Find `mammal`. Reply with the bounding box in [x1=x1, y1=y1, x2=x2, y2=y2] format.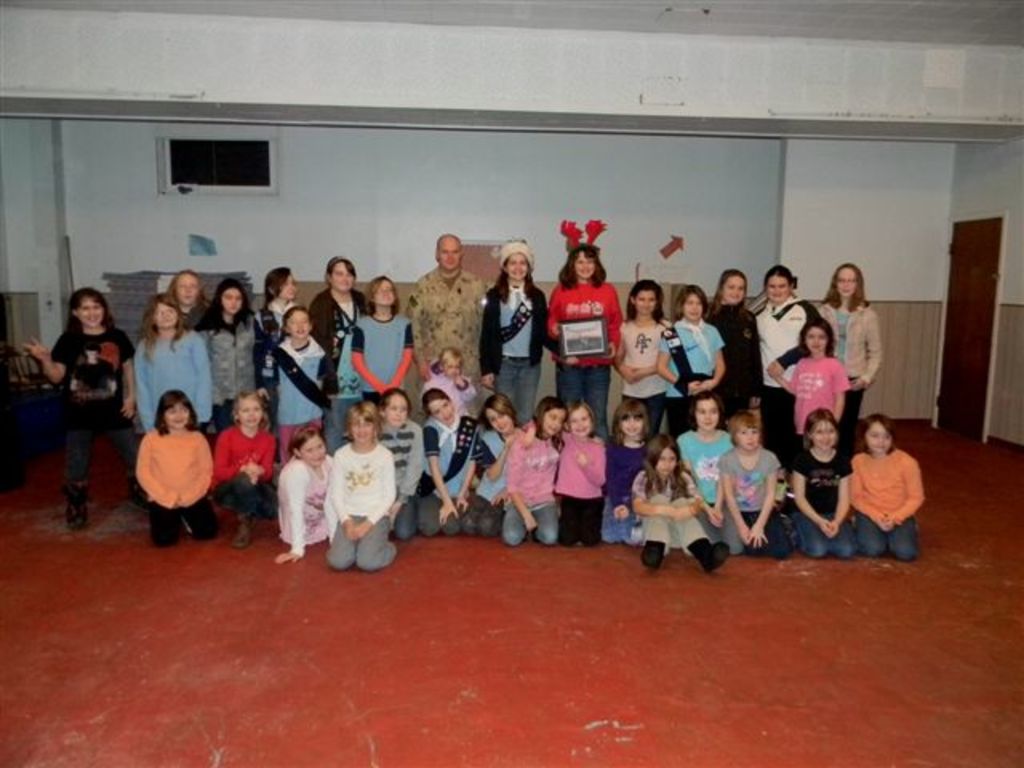
[x1=618, y1=275, x2=675, y2=438].
